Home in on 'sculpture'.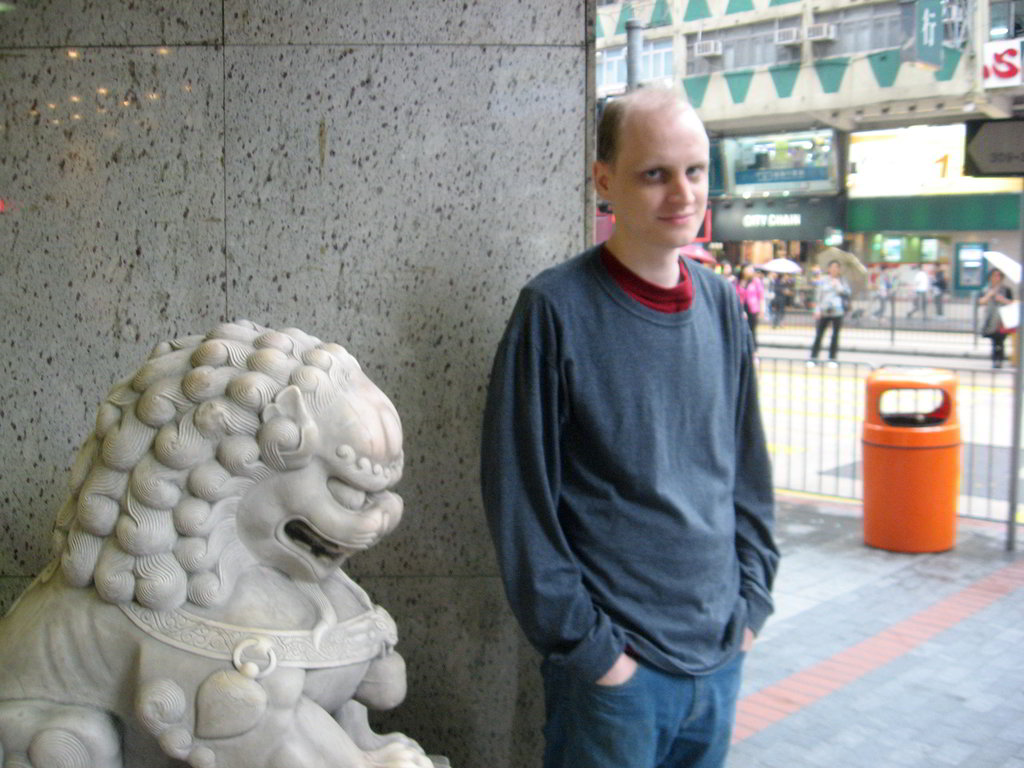
Homed in at bbox(14, 309, 451, 742).
